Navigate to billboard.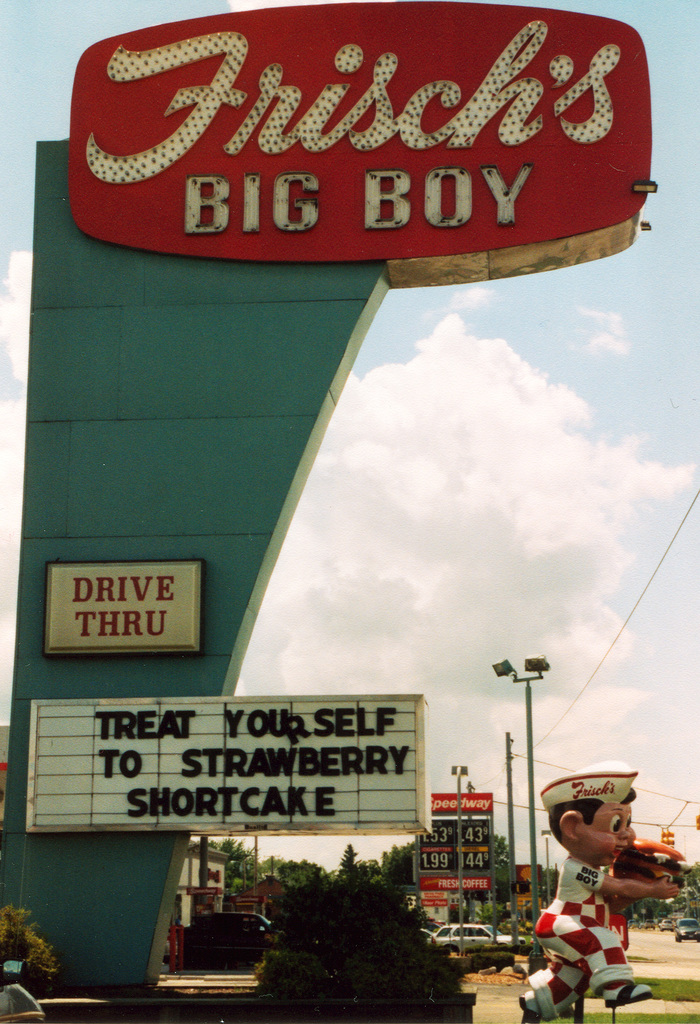
Navigation target: x1=47, y1=556, x2=197, y2=648.
